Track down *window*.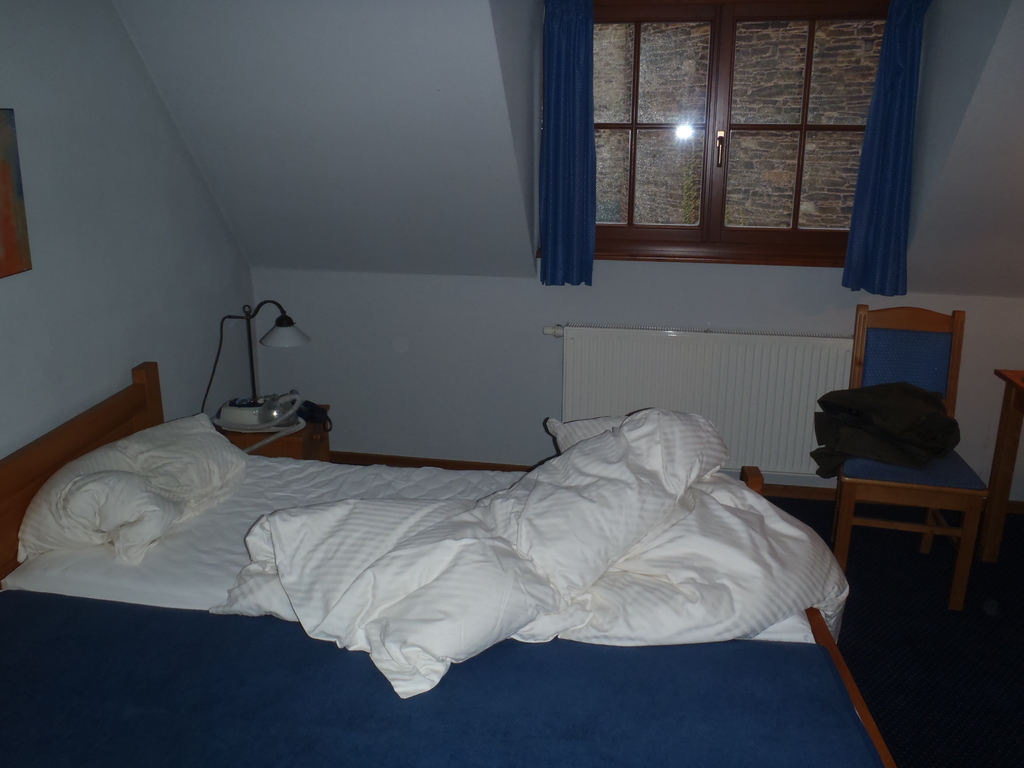
Tracked to 596 0 891 261.
